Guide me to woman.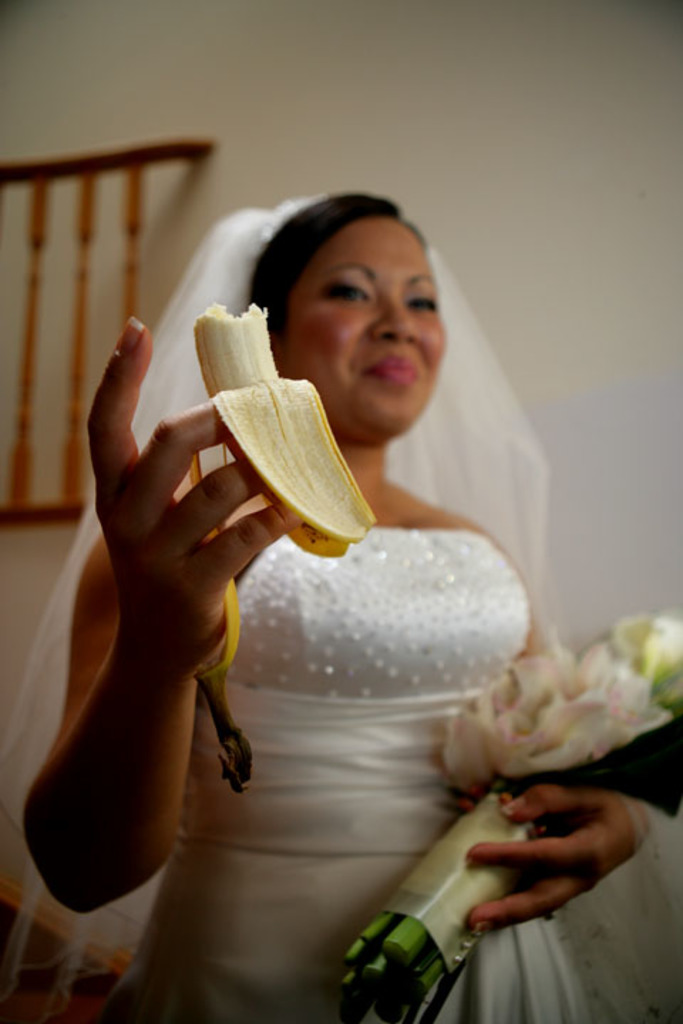
Guidance: bbox=(10, 183, 588, 1014).
